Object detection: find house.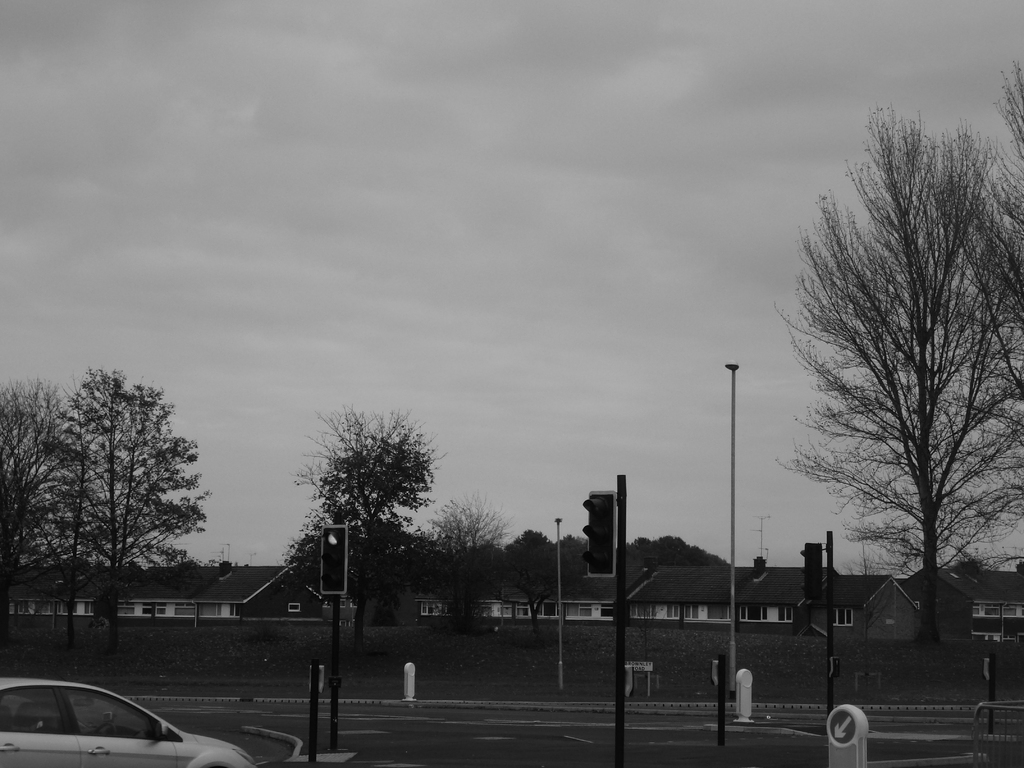
<box>0,564,340,675</box>.
